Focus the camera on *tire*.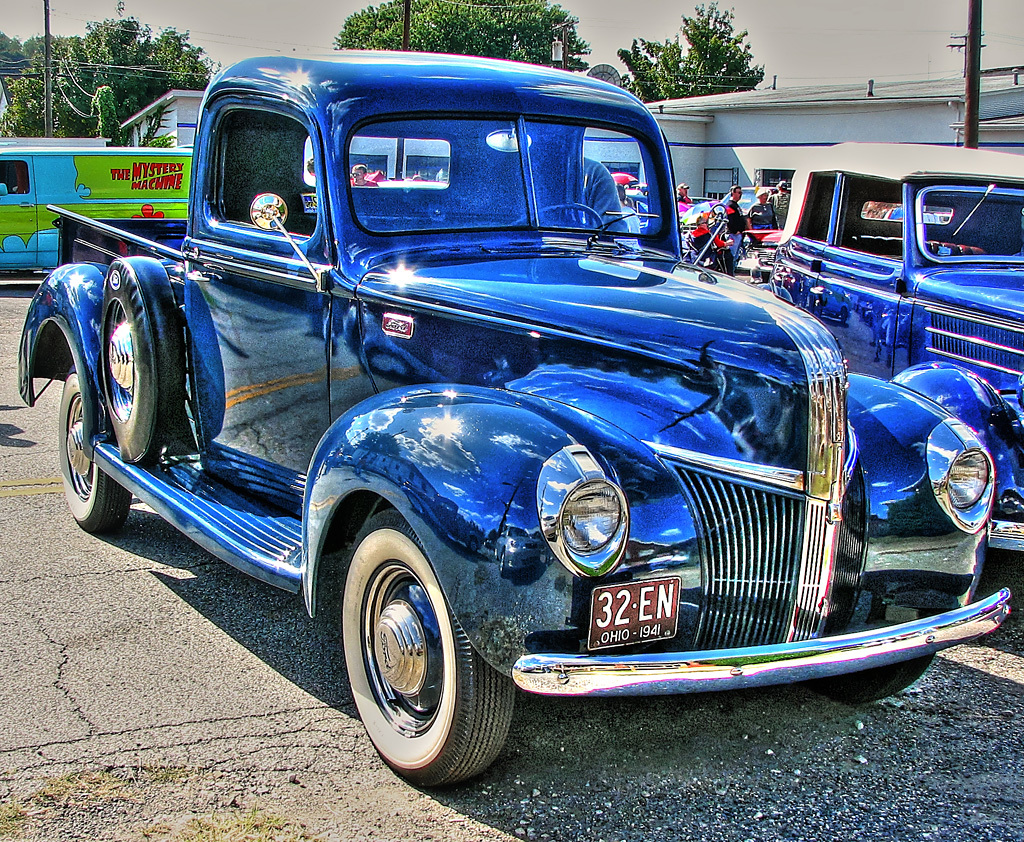
Focus region: bbox(99, 253, 181, 464).
